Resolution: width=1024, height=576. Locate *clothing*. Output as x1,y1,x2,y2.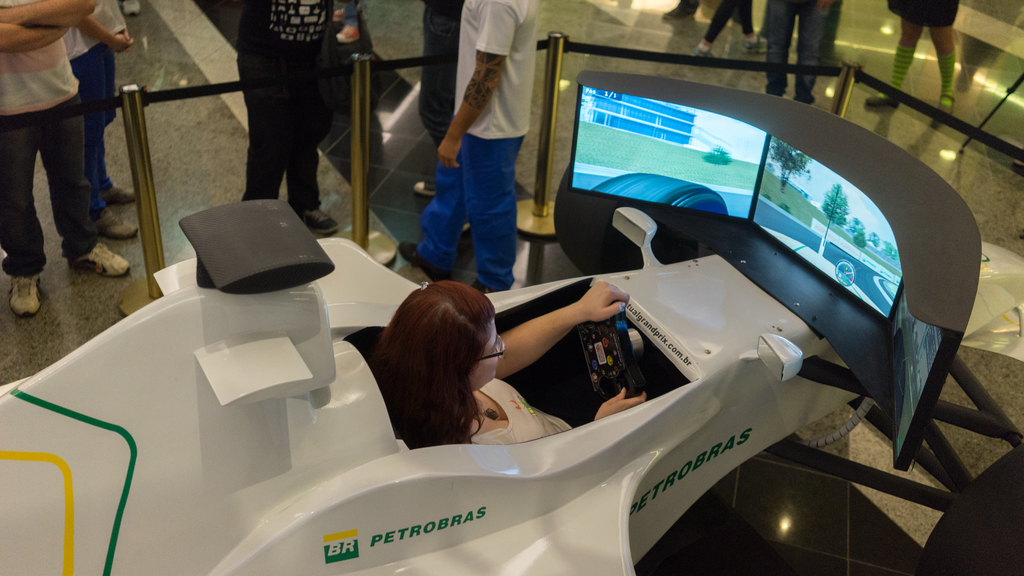
884,0,962,30.
